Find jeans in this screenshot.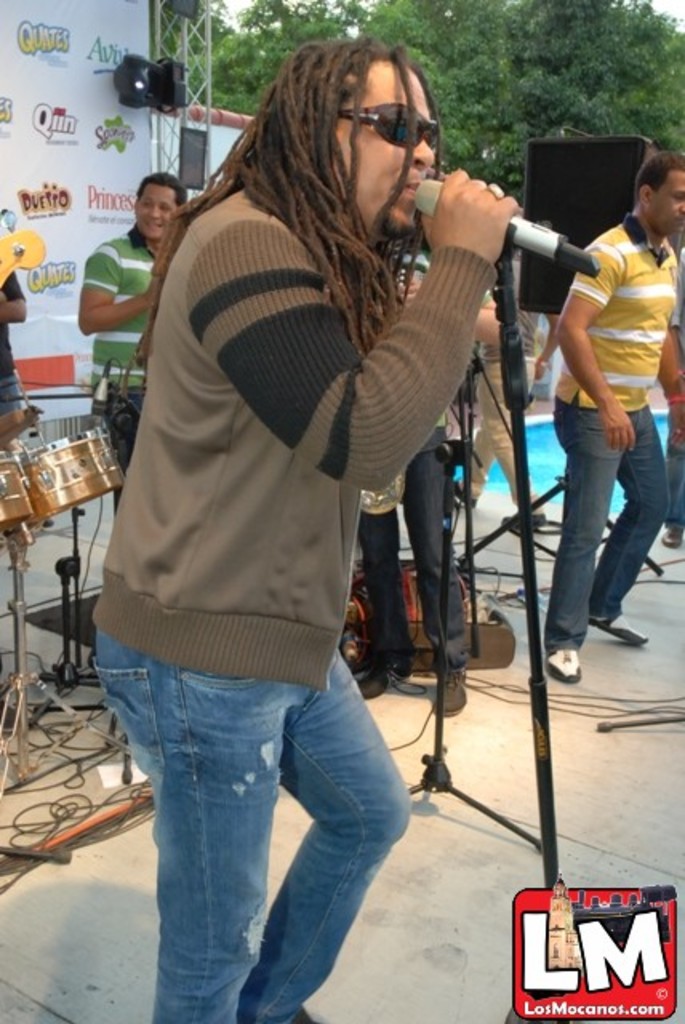
The bounding box for jeans is Rect(106, 662, 397, 1021).
